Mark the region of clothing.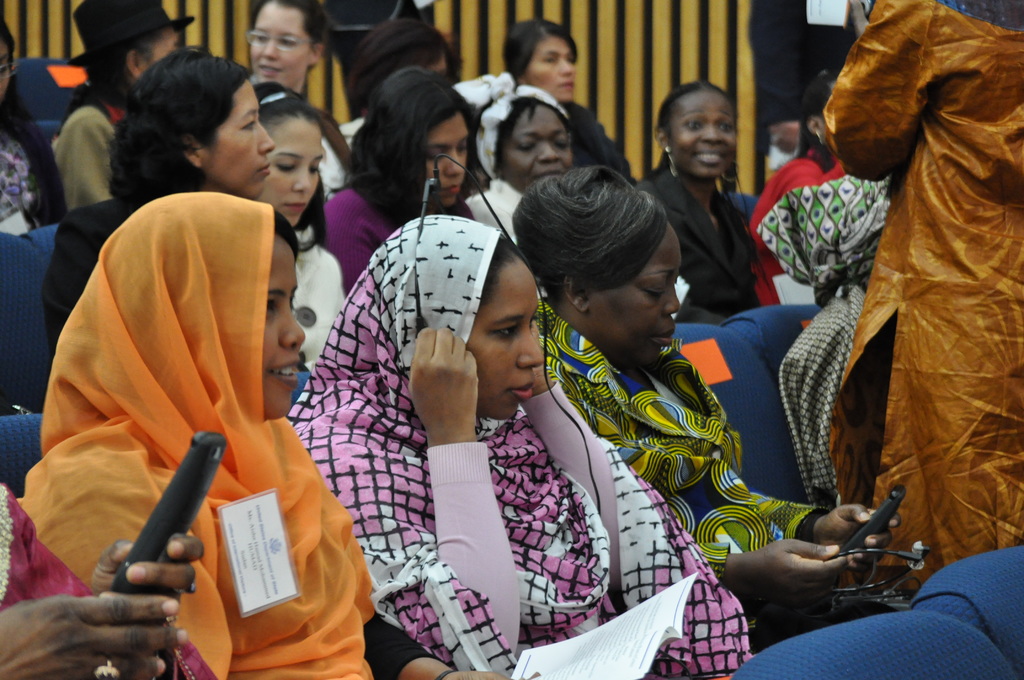
Region: pyautogui.locateOnScreen(4, 185, 438, 679).
